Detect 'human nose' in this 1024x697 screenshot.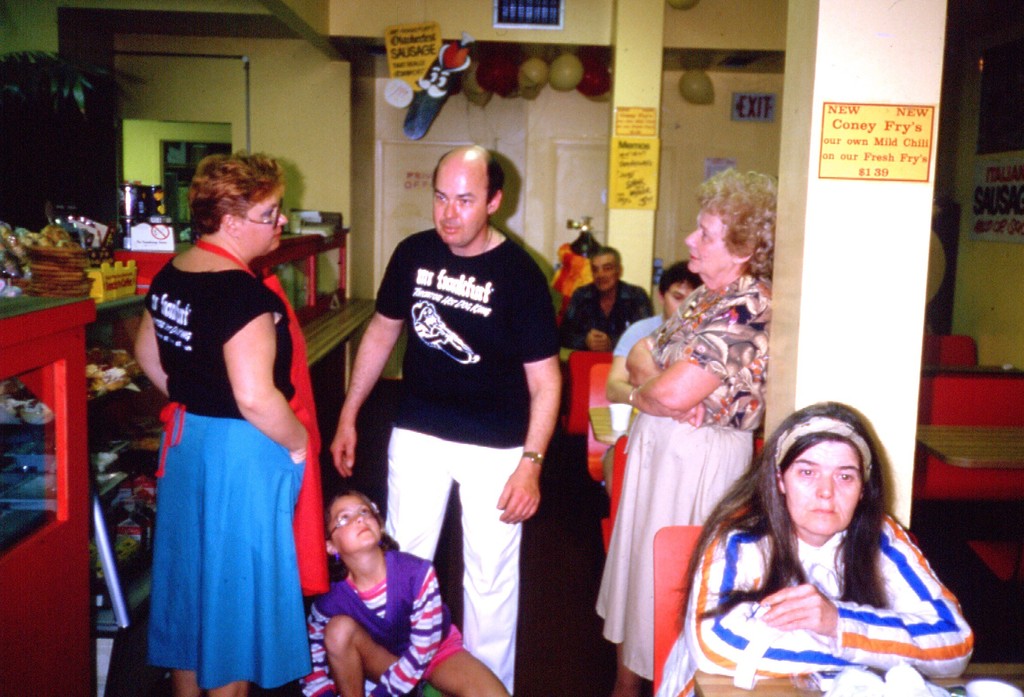
Detection: <box>817,476,834,499</box>.
